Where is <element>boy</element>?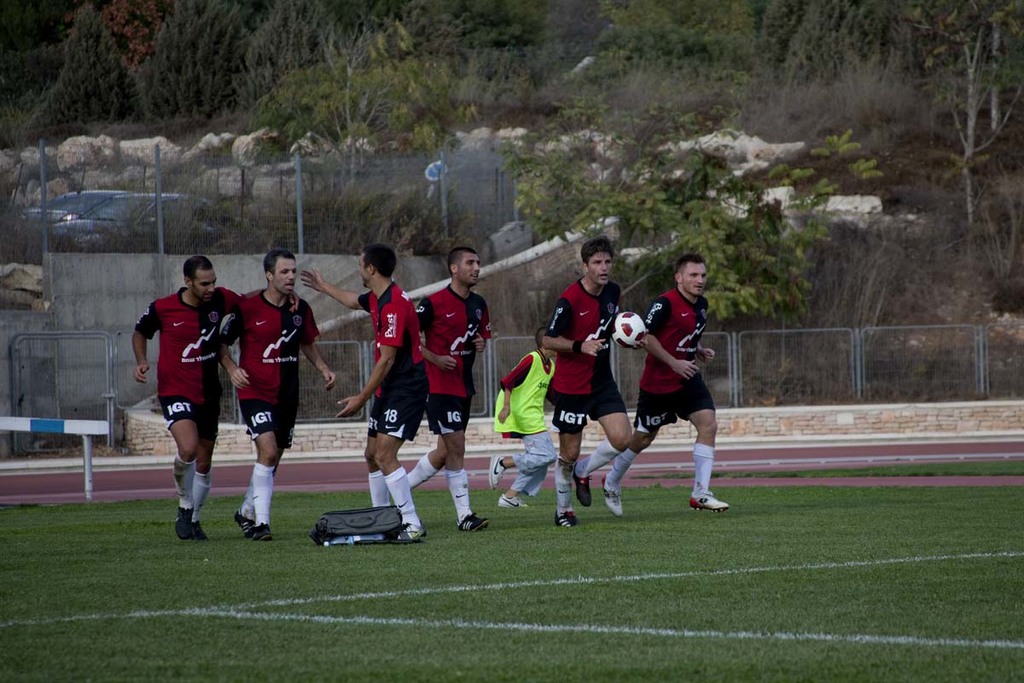
[left=612, top=258, right=724, bottom=507].
